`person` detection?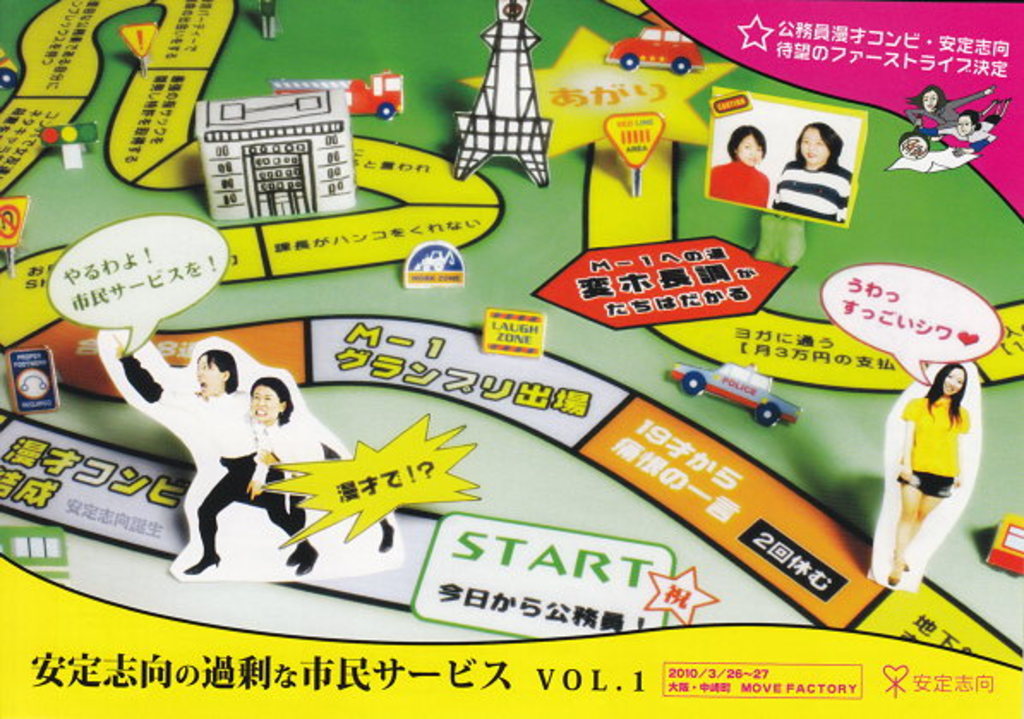
Rect(906, 86, 993, 120)
